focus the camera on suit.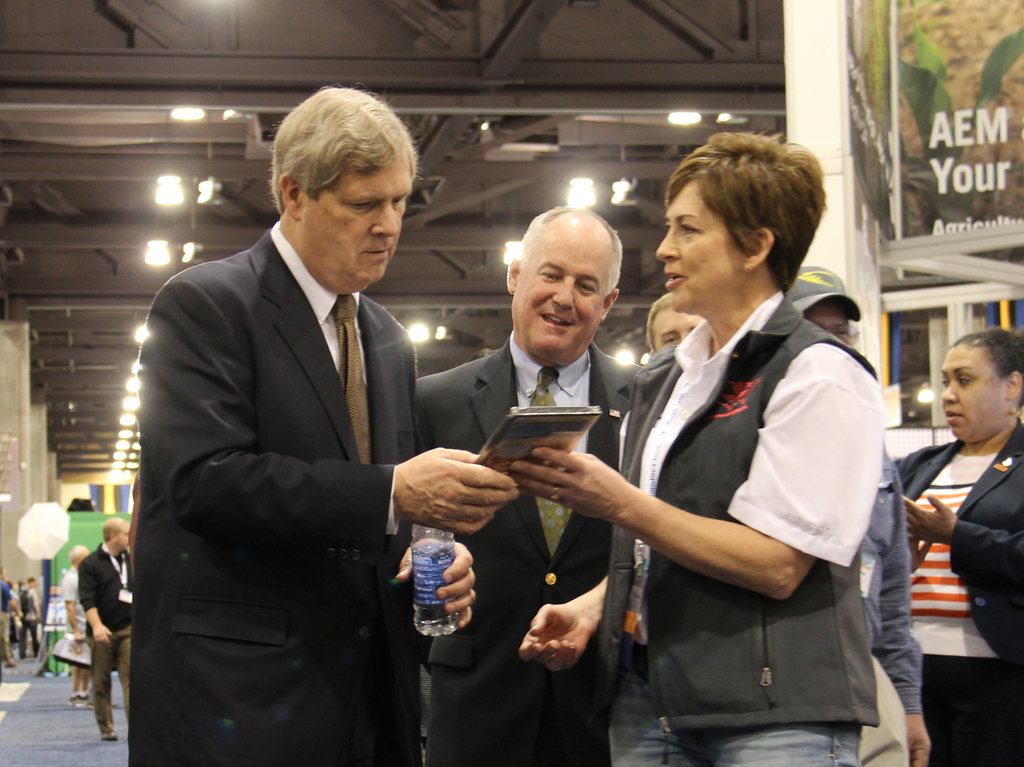
Focus region: 896/417/1023/700.
